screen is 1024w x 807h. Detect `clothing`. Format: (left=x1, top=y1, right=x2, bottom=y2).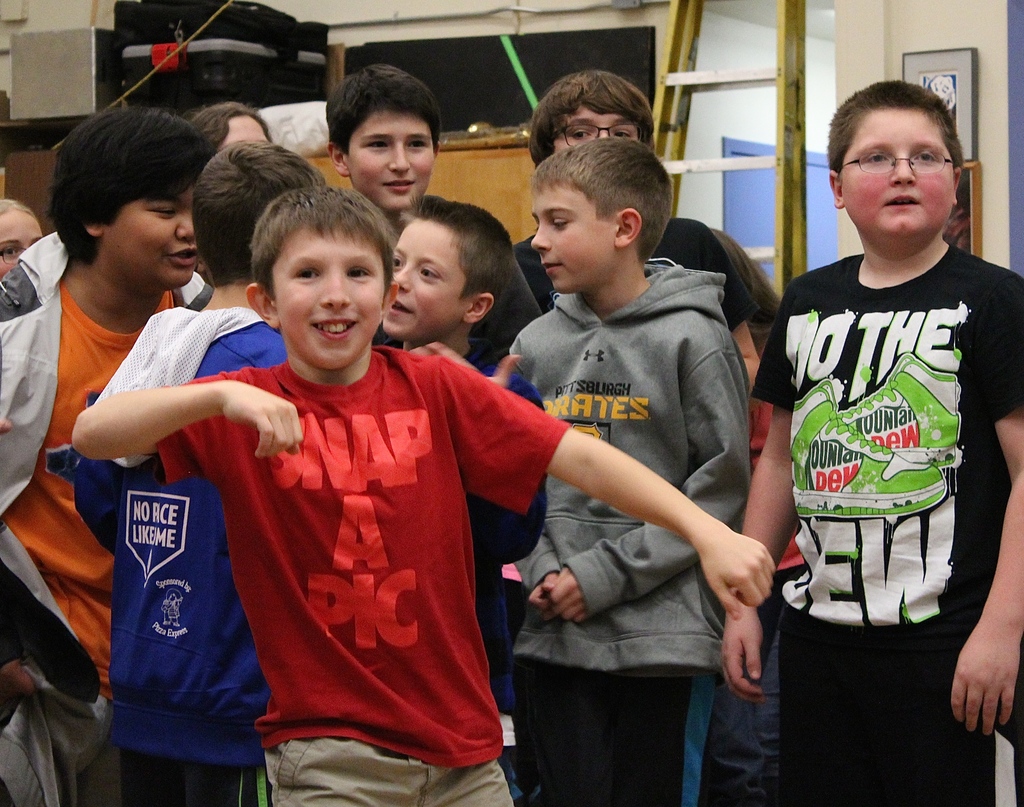
(left=504, top=262, right=753, bottom=806).
